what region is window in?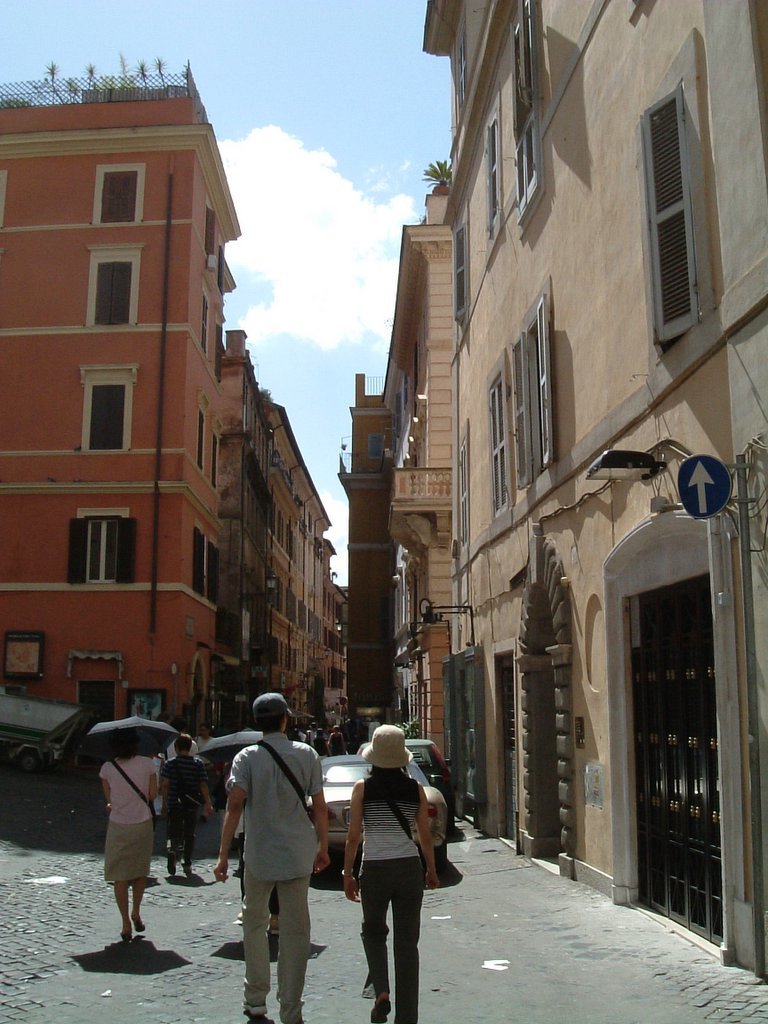
l=453, t=31, r=469, b=121.
